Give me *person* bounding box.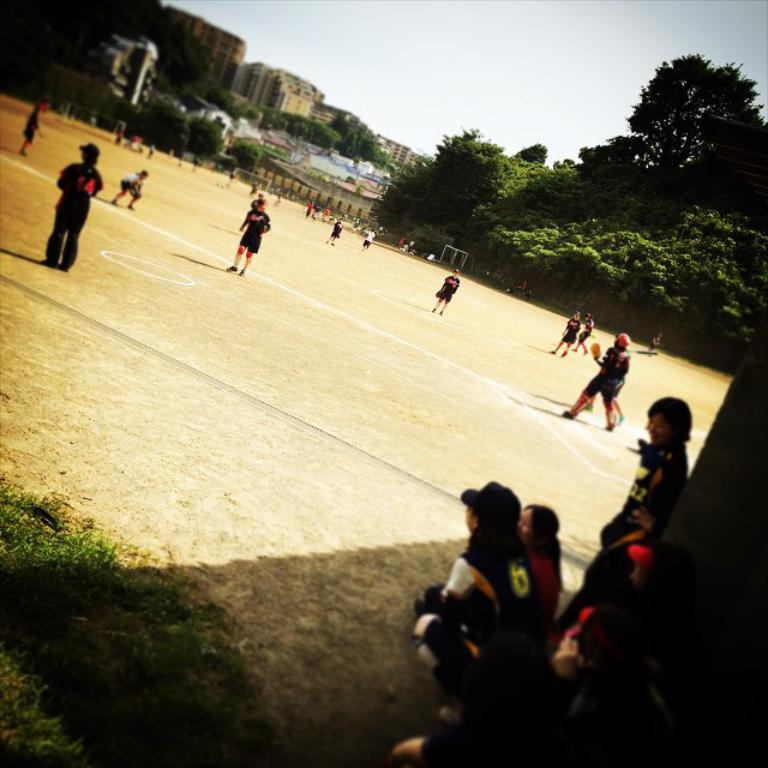
bbox(40, 138, 104, 272).
